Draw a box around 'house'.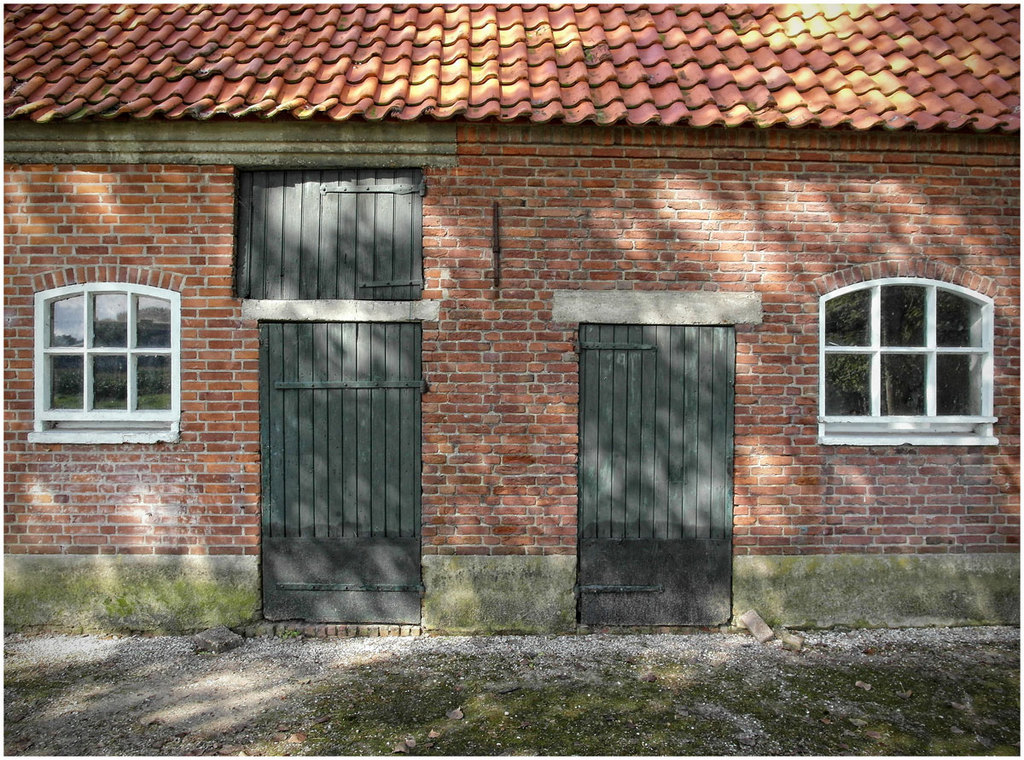
box(440, 3, 746, 642).
